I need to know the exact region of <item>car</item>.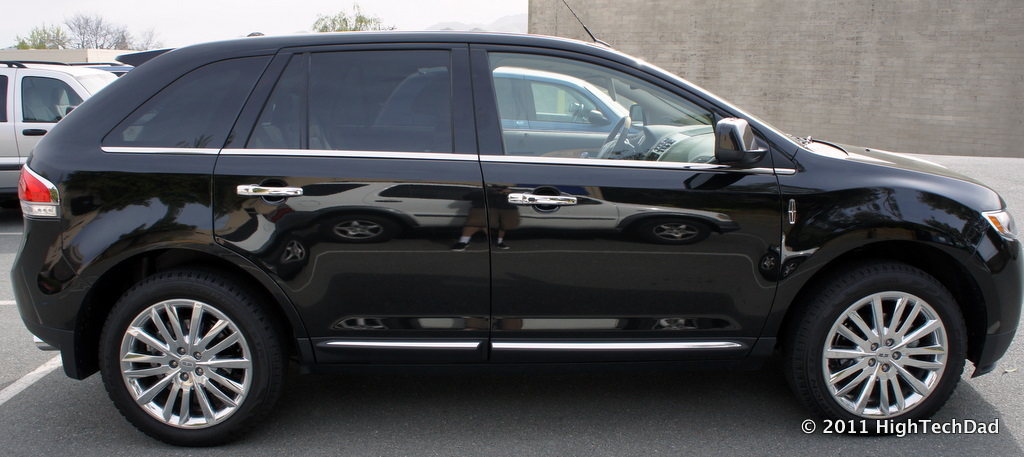
Region: bbox(375, 59, 637, 132).
